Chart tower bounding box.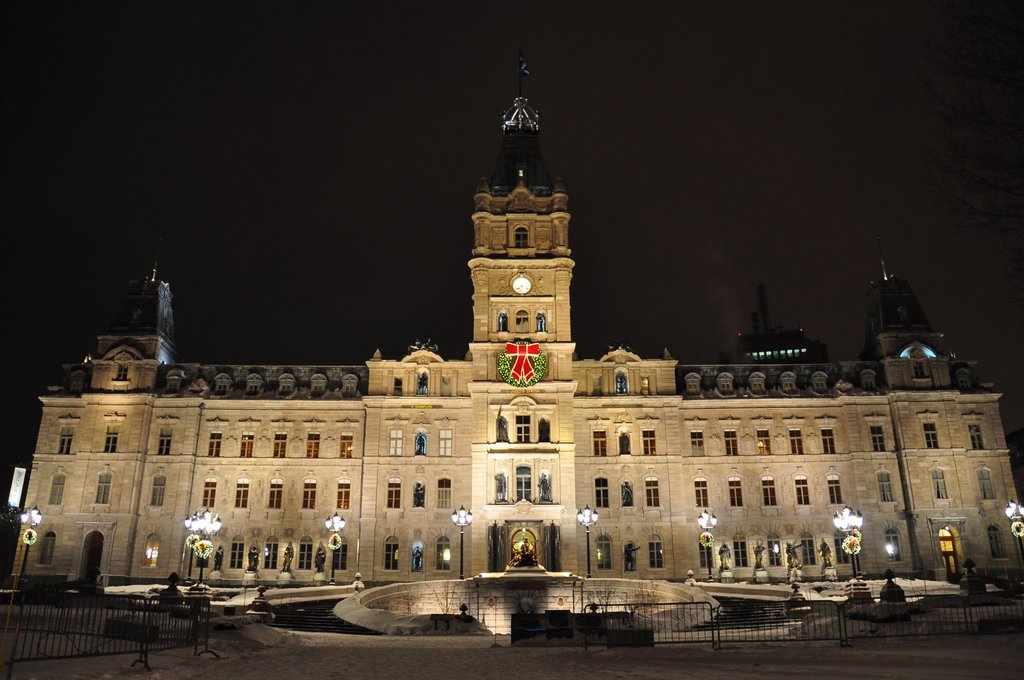
Charted: [x1=465, y1=55, x2=579, y2=575].
